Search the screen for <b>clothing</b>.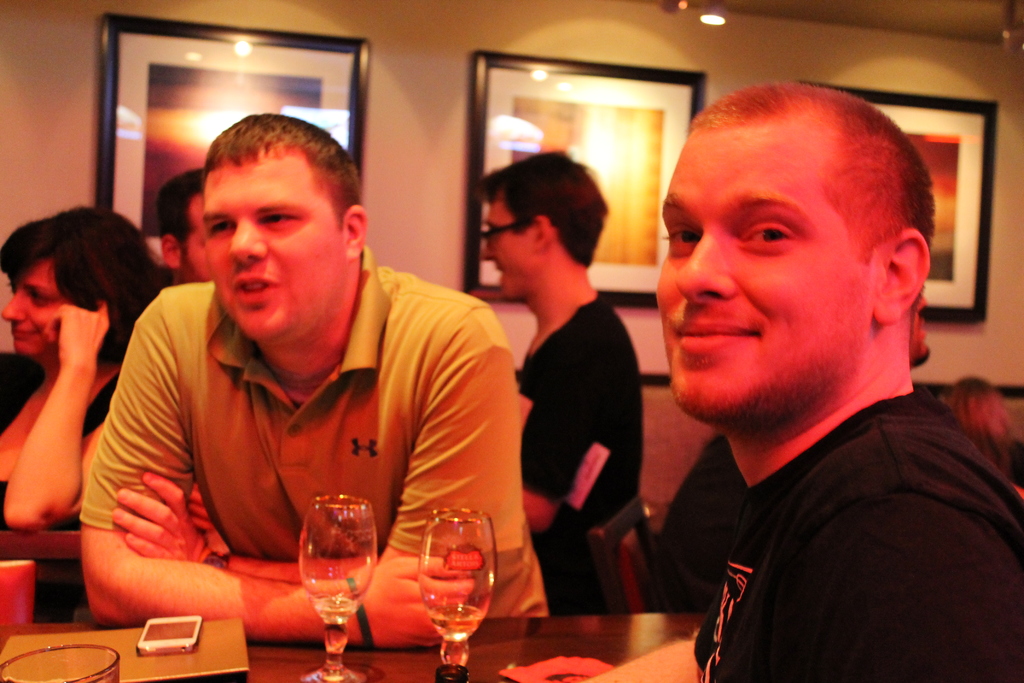
Found at crop(636, 388, 1023, 682).
